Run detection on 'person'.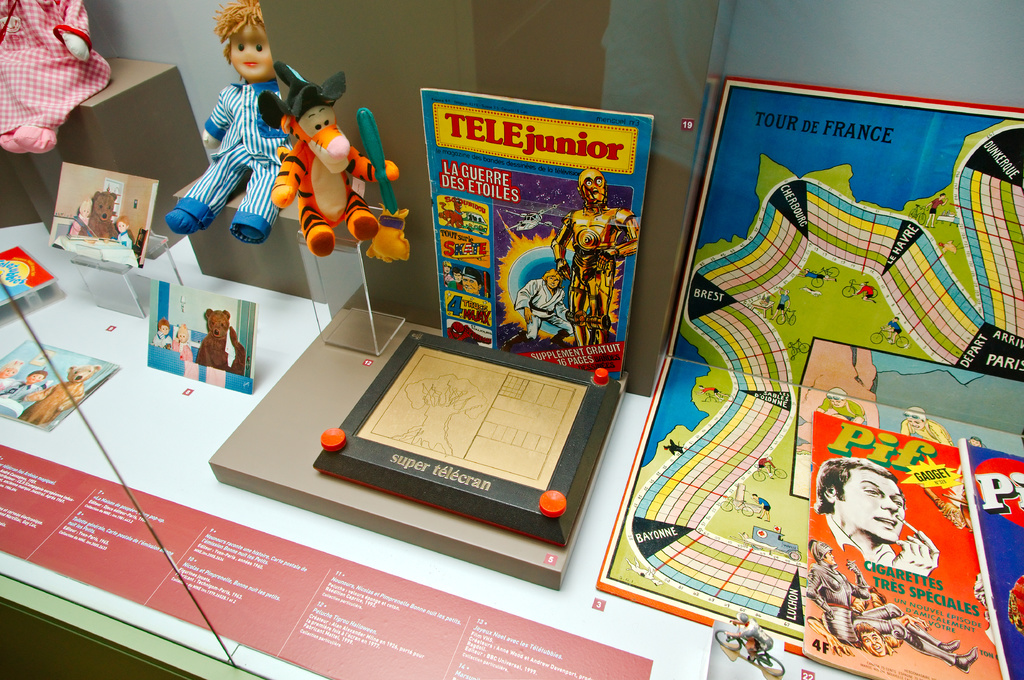
Result: pyautogui.locateOnScreen(513, 265, 574, 342).
